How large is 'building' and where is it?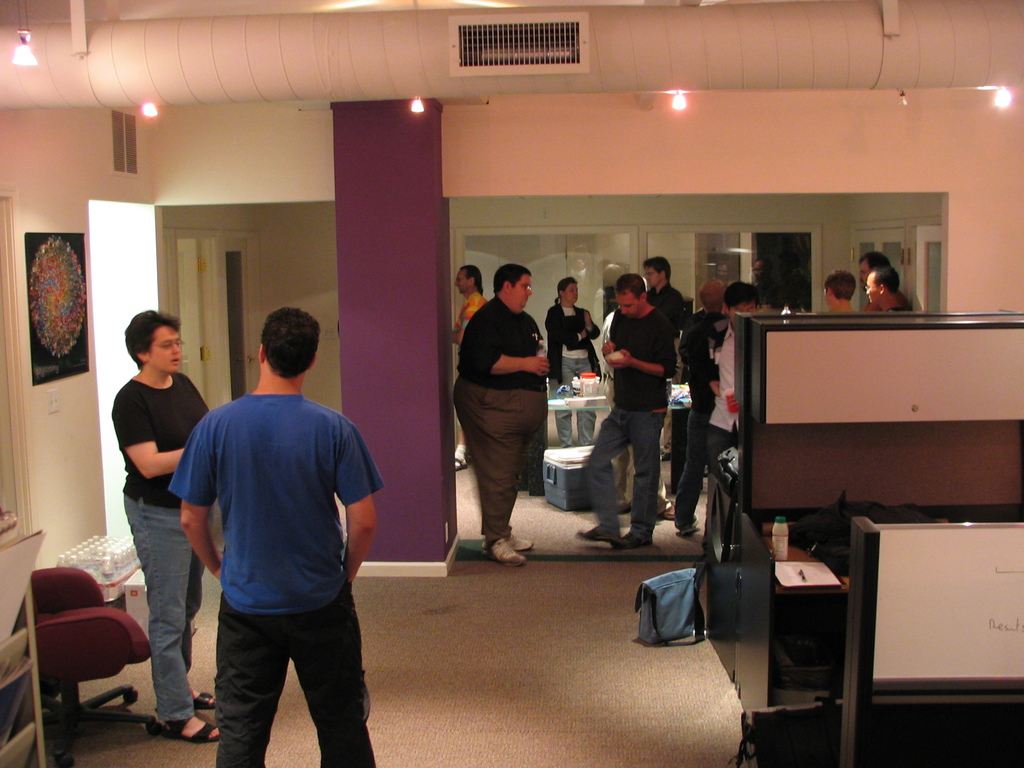
Bounding box: region(0, 0, 1023, 767).
